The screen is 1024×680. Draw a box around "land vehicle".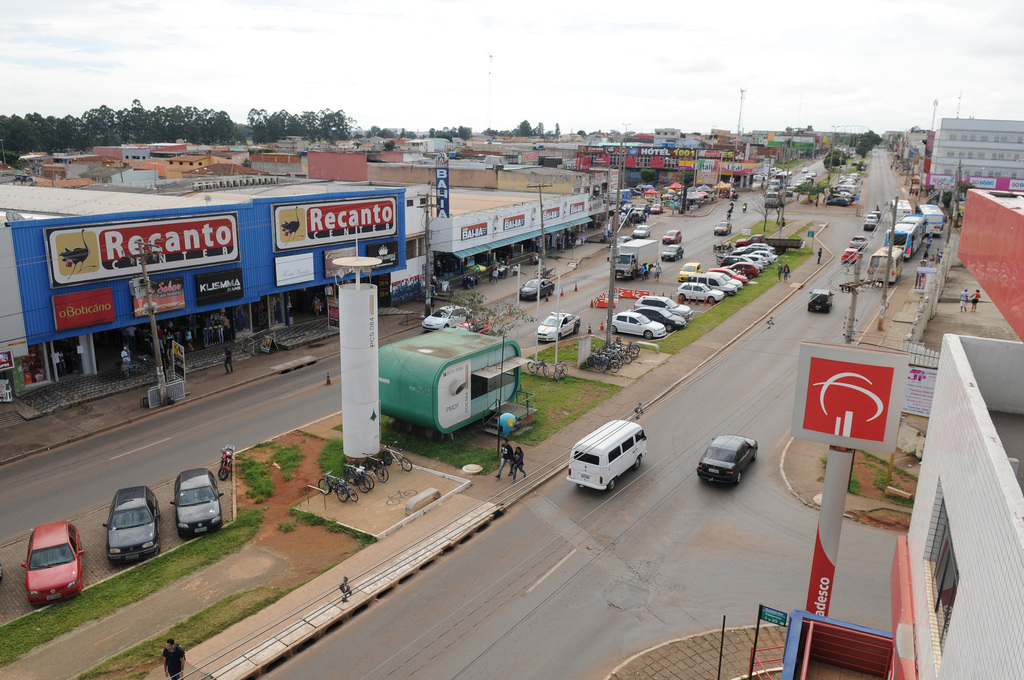
Rect(847, 234, 870, 253).
